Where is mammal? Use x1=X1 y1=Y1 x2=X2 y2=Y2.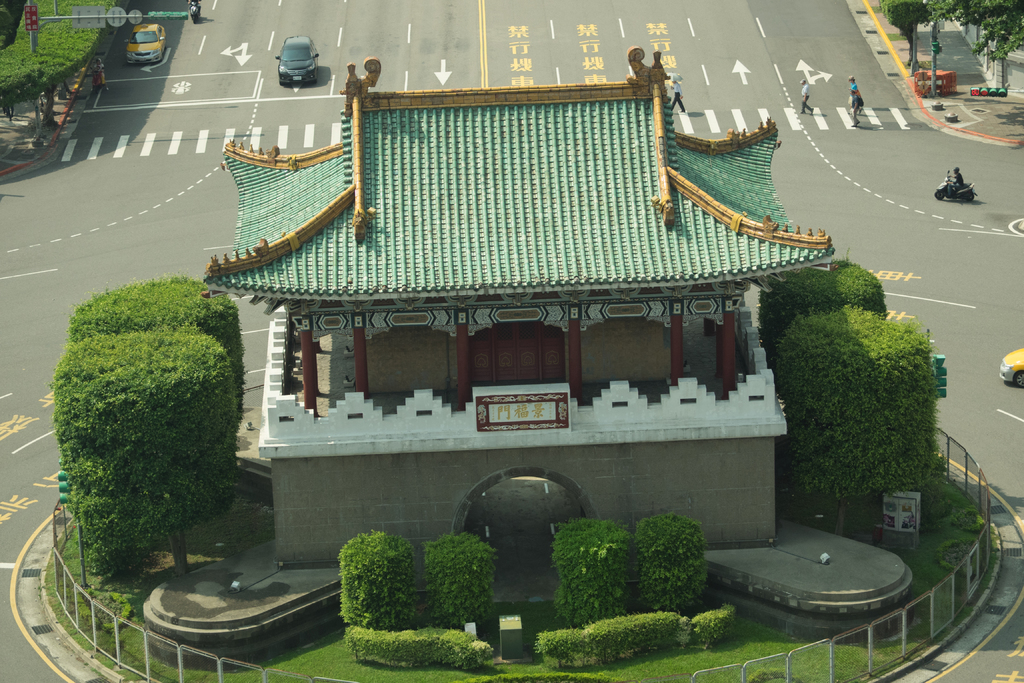
x1=672 y1=78 x2=685 y2=112.
